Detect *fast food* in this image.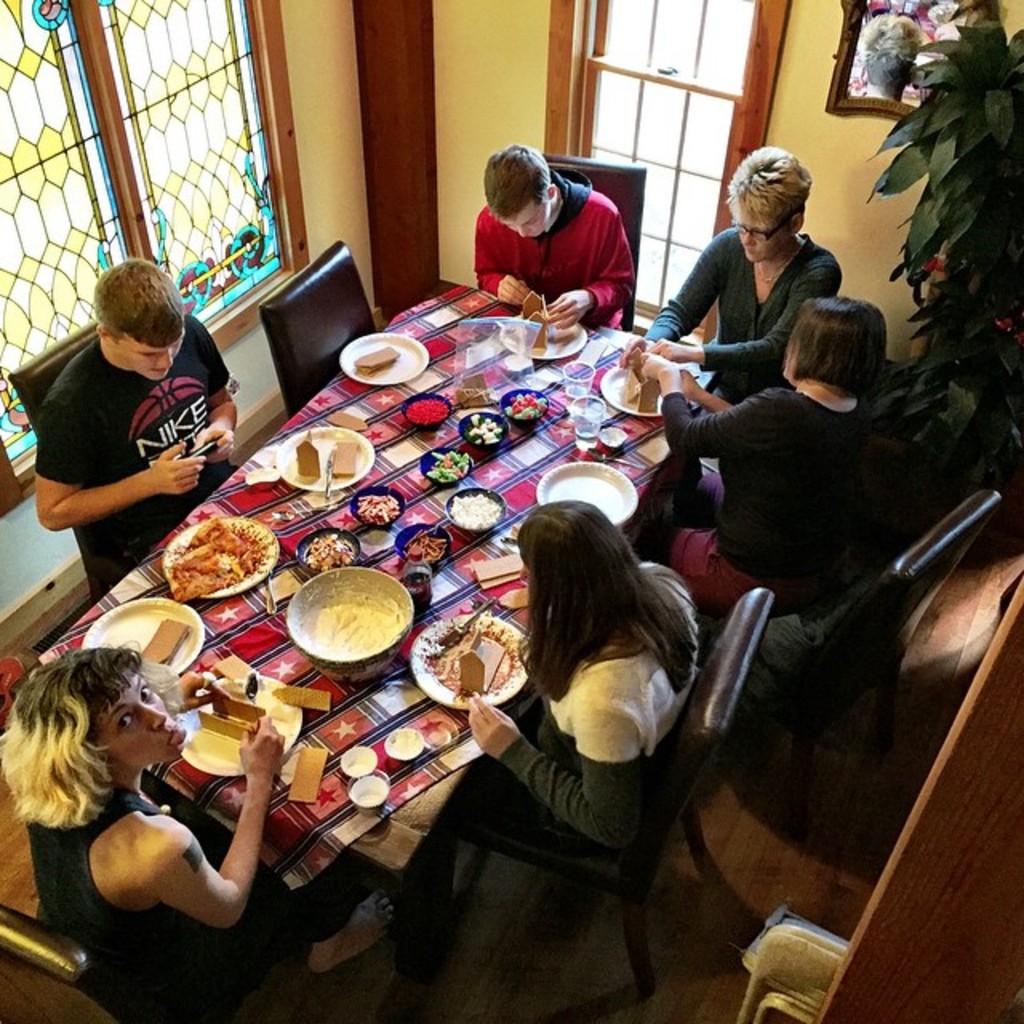
Detection: <bbox>174, 514, 267, 605</bbox>.
